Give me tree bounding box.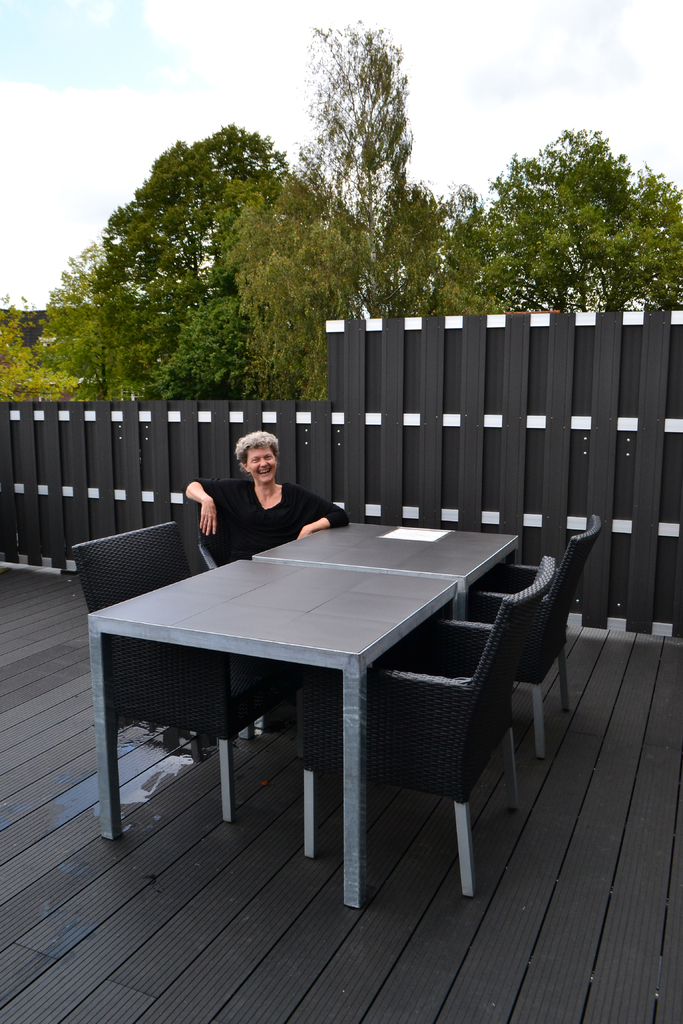
{"left": 25, "top": 230, "right": 170, "bottom": 416}.
